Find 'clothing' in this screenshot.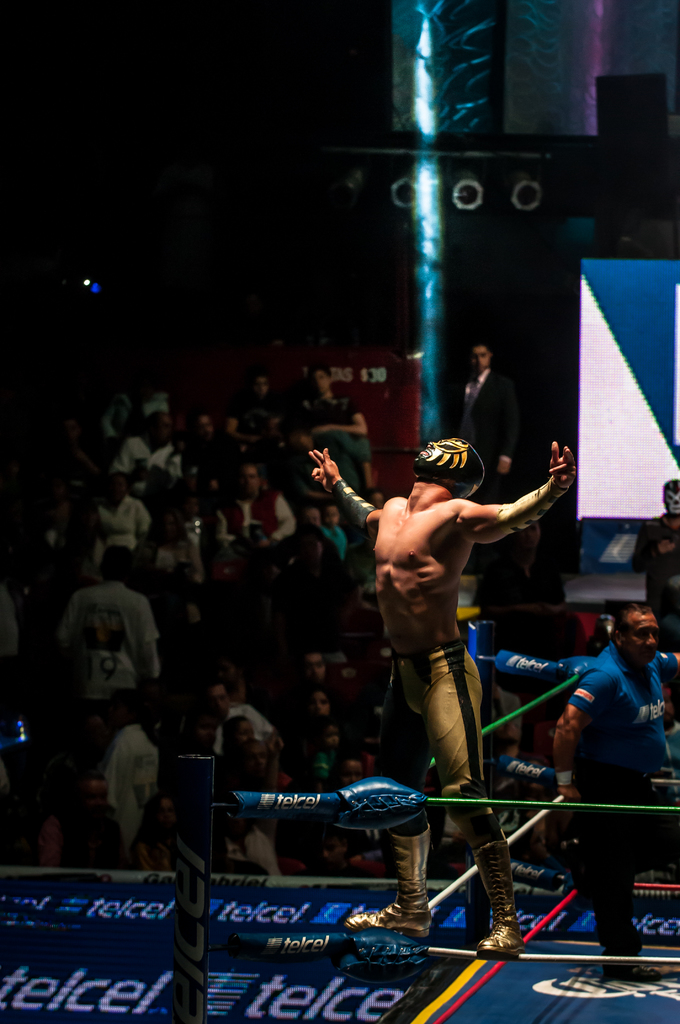
The bounding box for 'clothing' is (left=88, top=497, right=162, bottom=579).
